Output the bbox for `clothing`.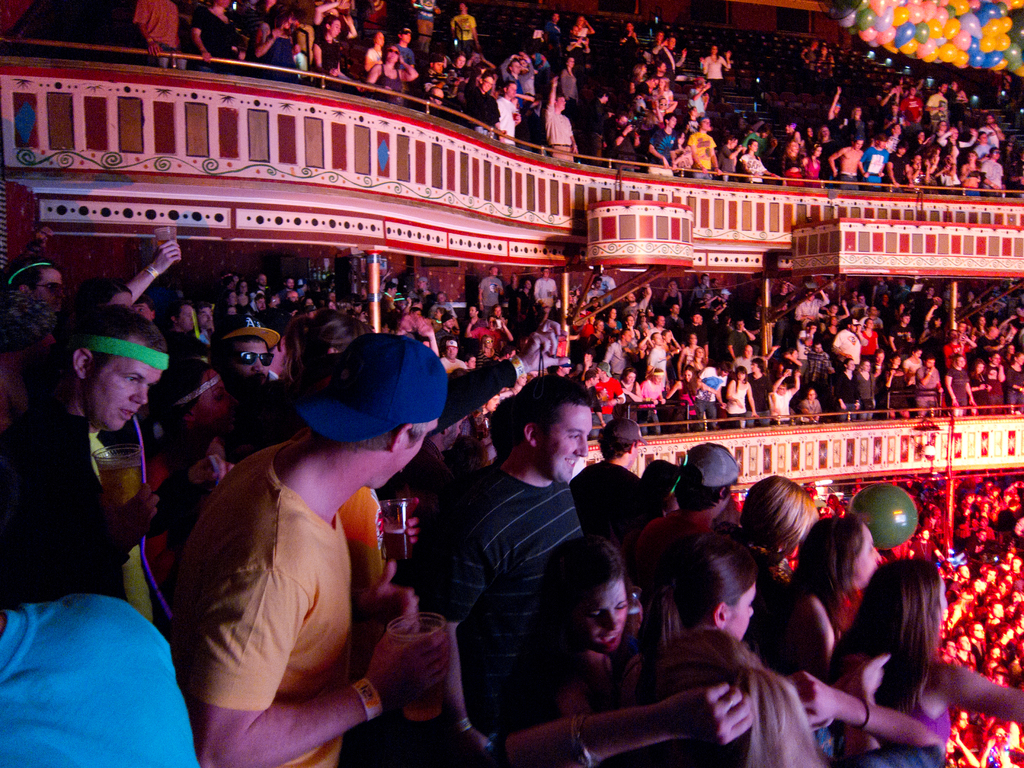
<region>428, 463, 577, 767</region>.
